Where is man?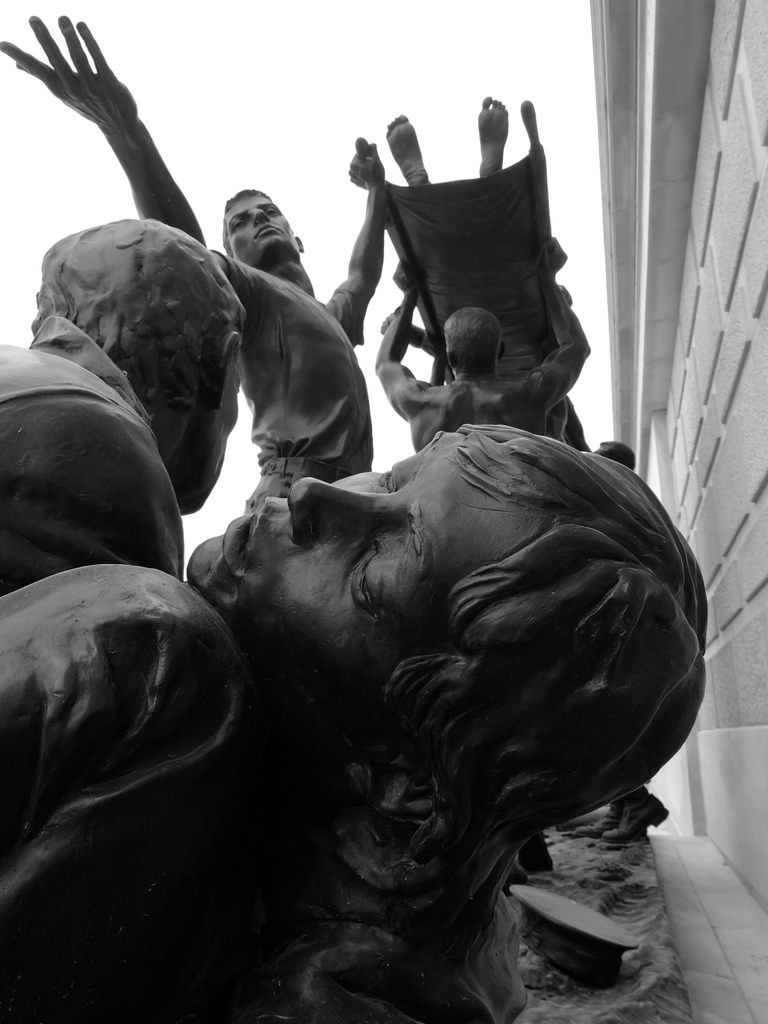
377/256/581/471.
